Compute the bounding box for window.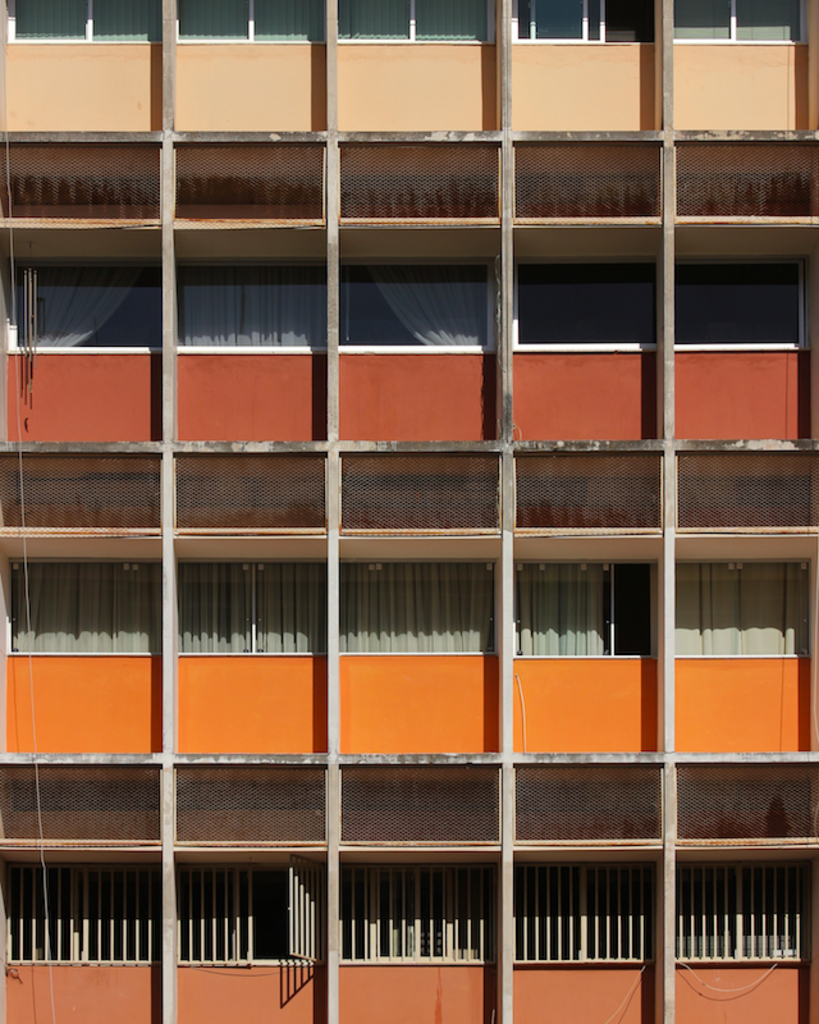
<box>4,0,161,47</box>.
